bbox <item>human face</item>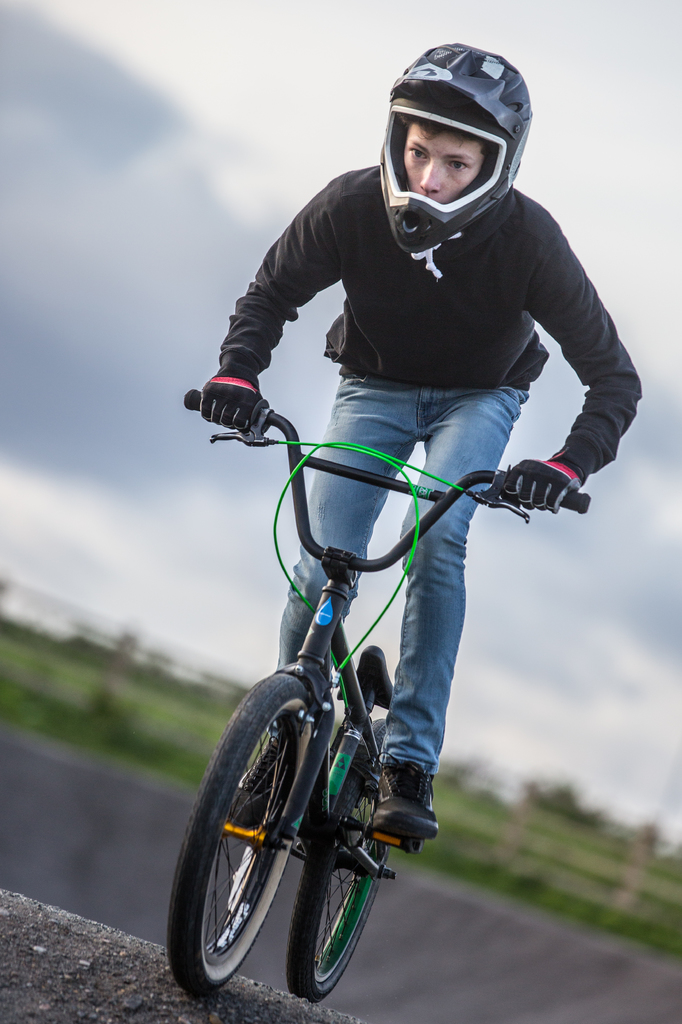
region(394, 111, 488, 204)
